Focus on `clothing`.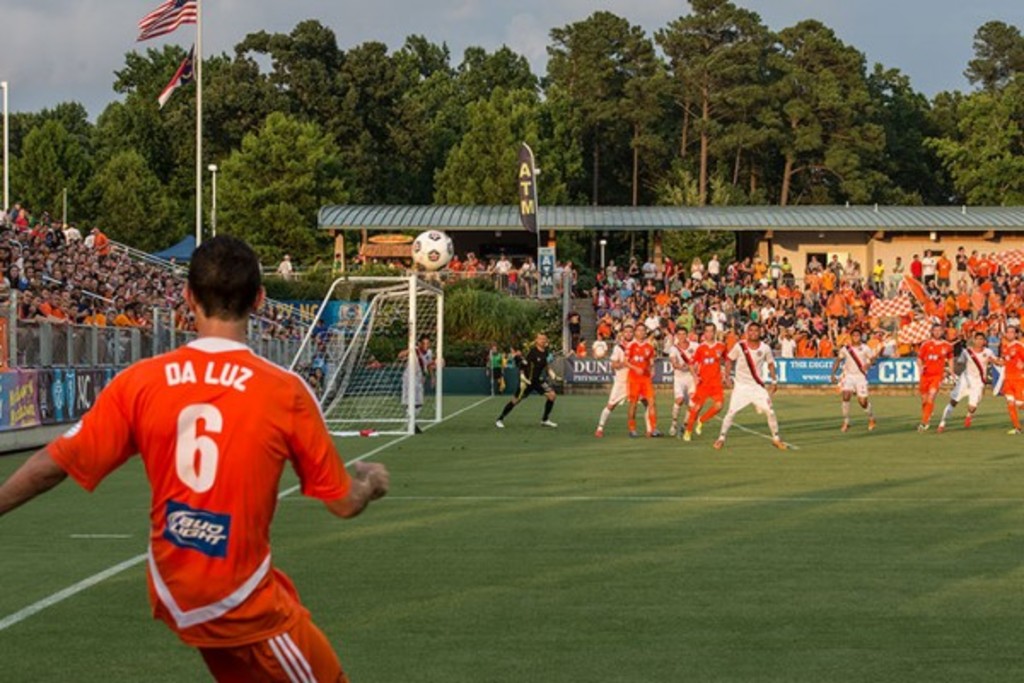
Focused at (845, 338, 867, 400).
